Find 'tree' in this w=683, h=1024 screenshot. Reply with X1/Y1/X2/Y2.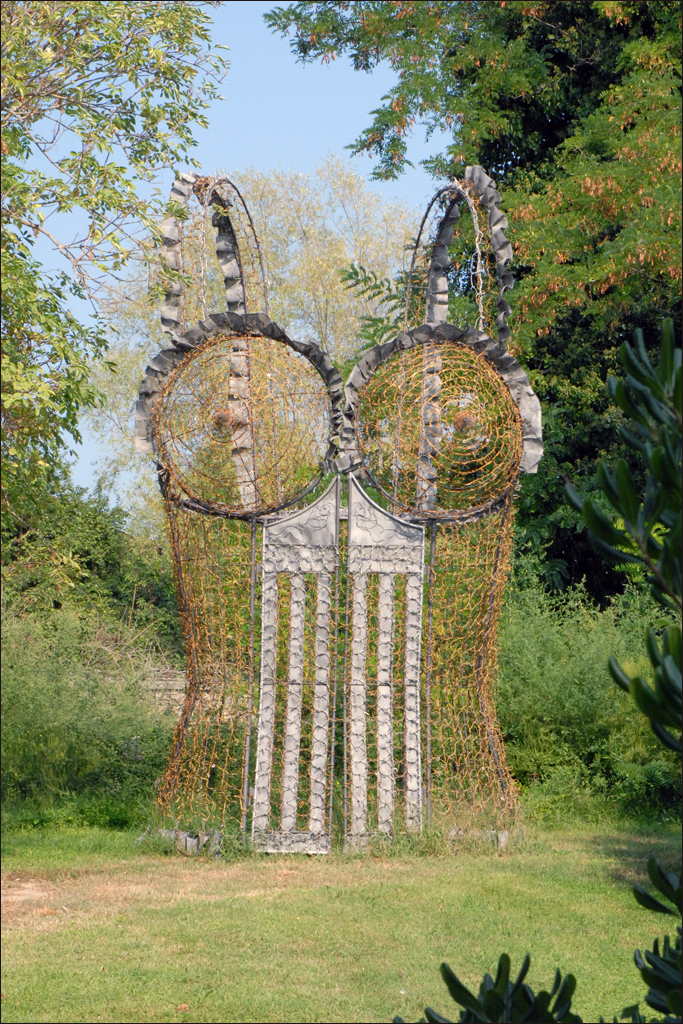
259/0/682/589.
